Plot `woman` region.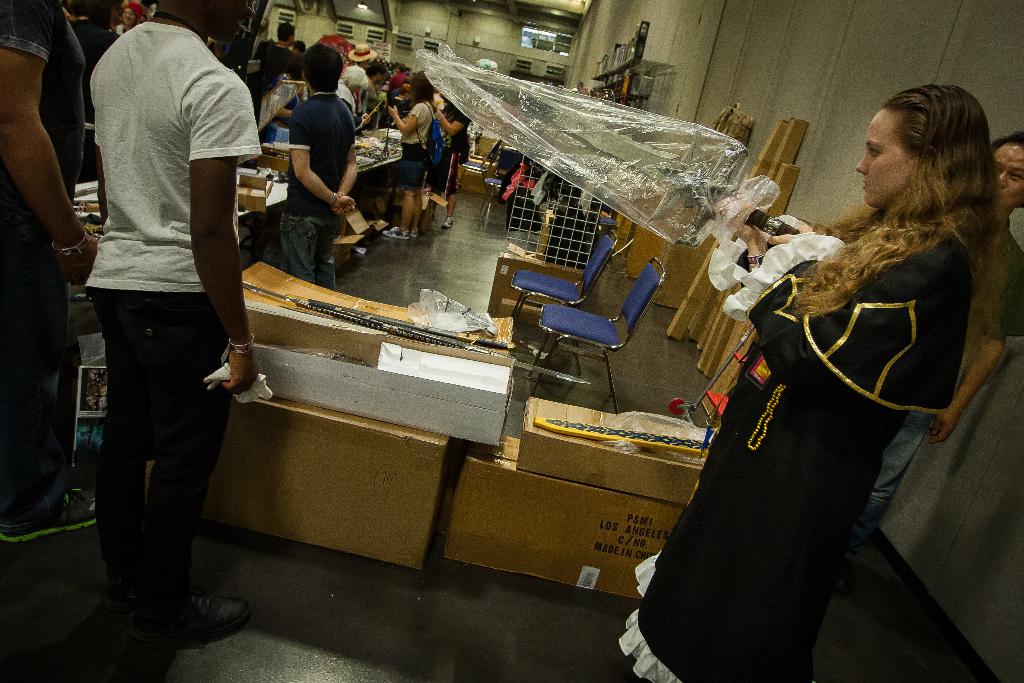
Plotted at x1=685, y1=78, x2=991, y2=662.
